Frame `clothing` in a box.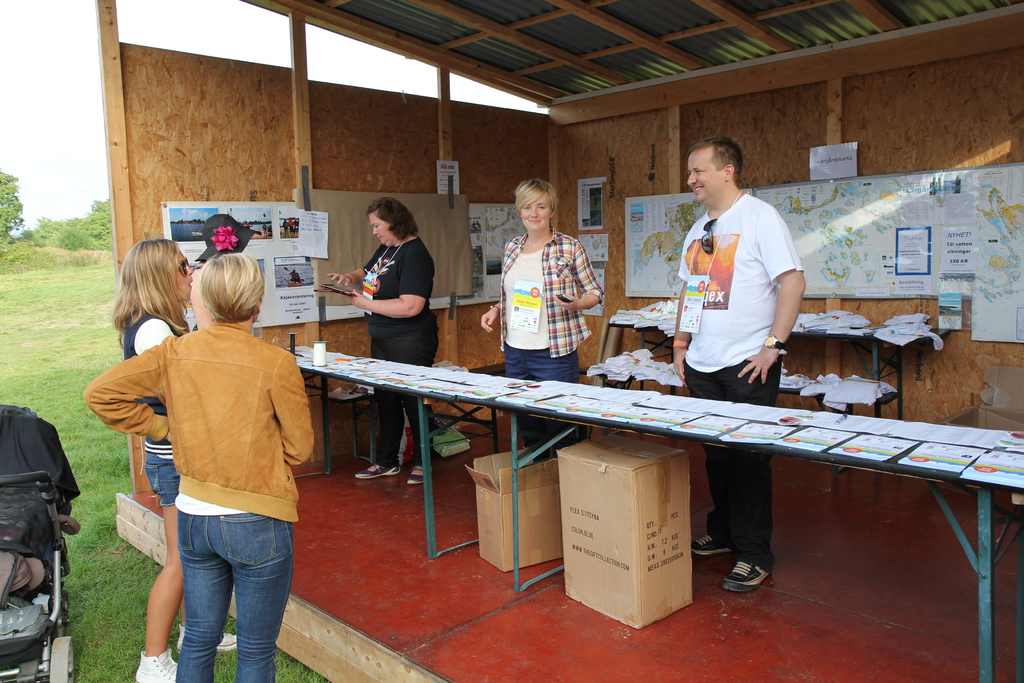
[489,220,607,454].
